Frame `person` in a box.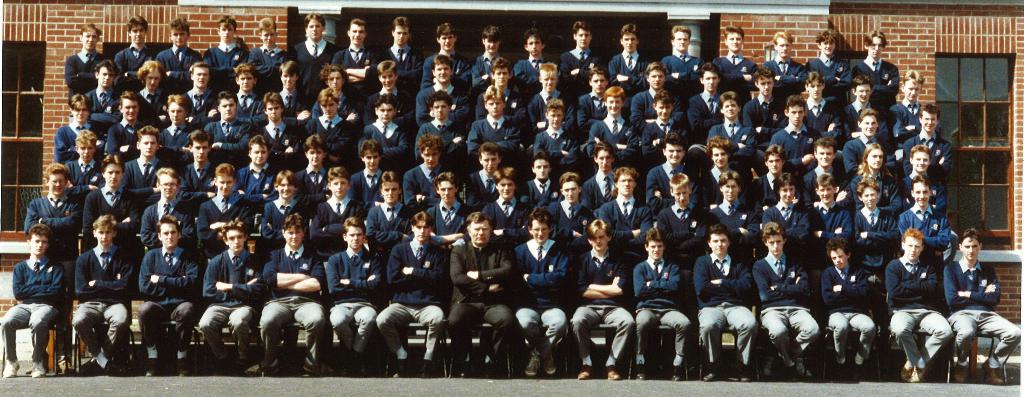
[311, 165, 366, 257].
